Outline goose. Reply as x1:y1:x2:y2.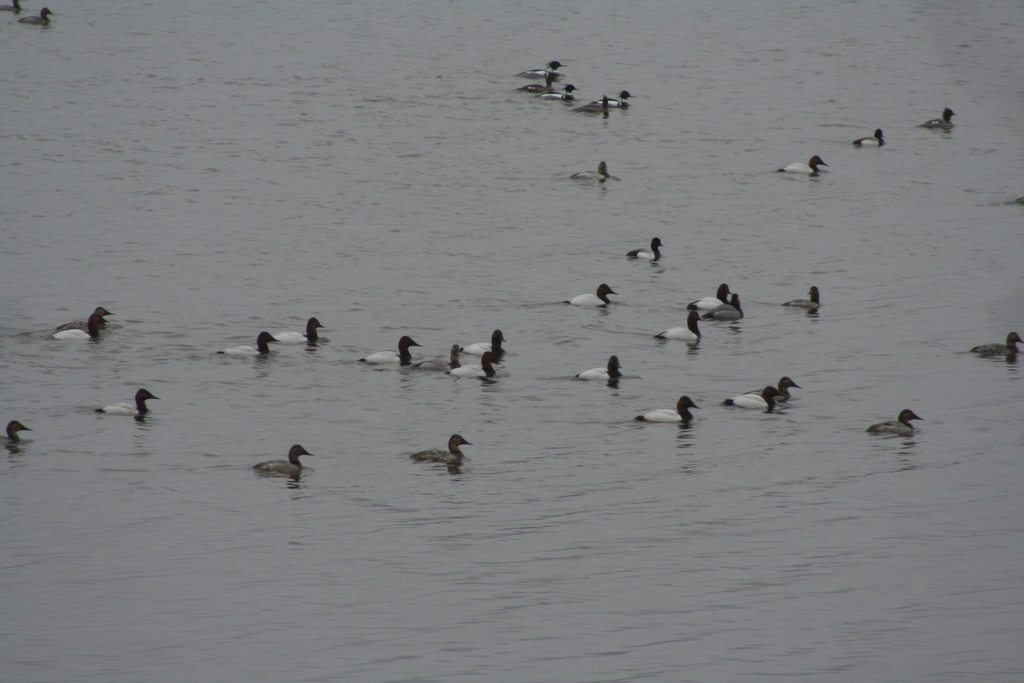
725:384:776:412.
